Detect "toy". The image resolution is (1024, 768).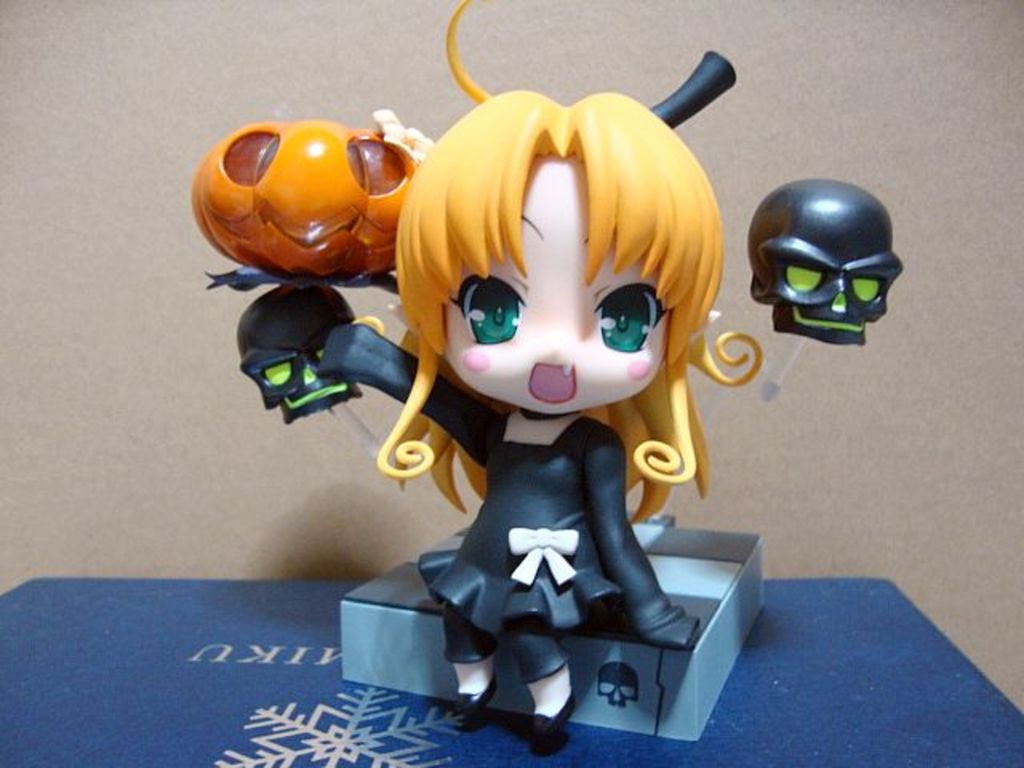
bbox(290, 58, 778, 742).
